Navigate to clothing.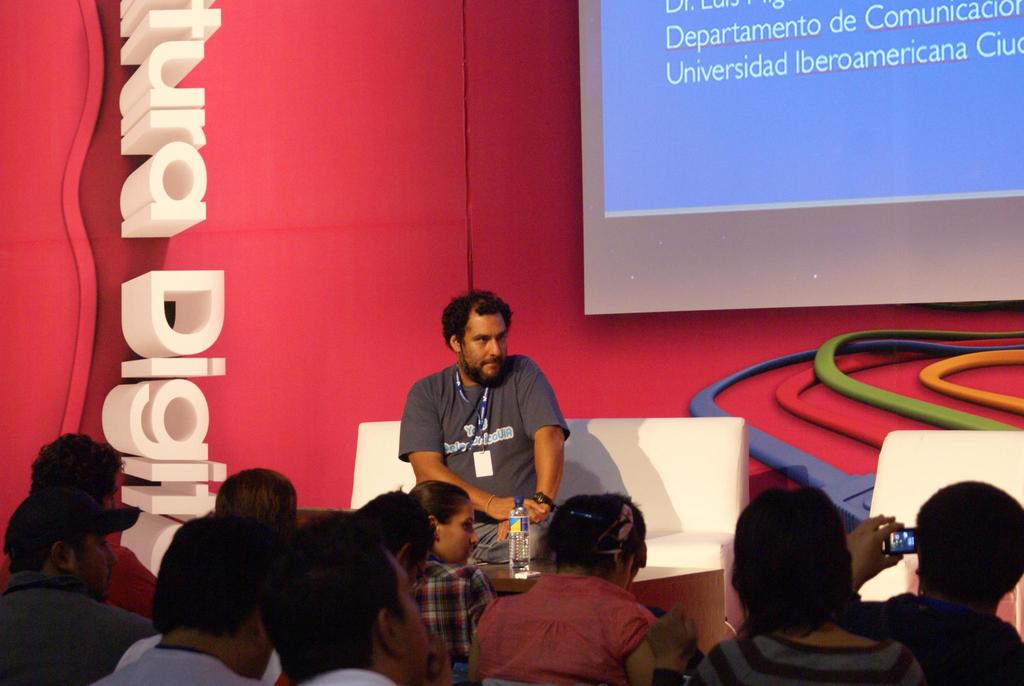
Navigation target: x1=98 y1=547 x2=157 y2=623.
